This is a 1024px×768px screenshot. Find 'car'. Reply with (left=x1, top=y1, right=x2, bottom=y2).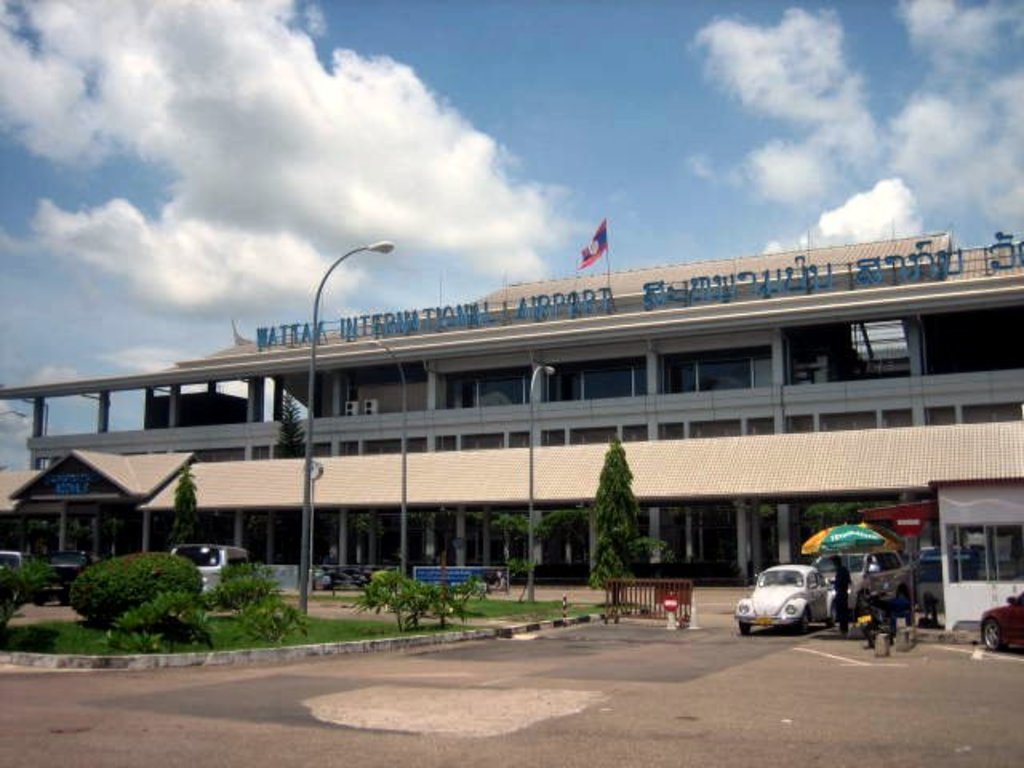
(left=811, top=555, right=904, bottom=618).
